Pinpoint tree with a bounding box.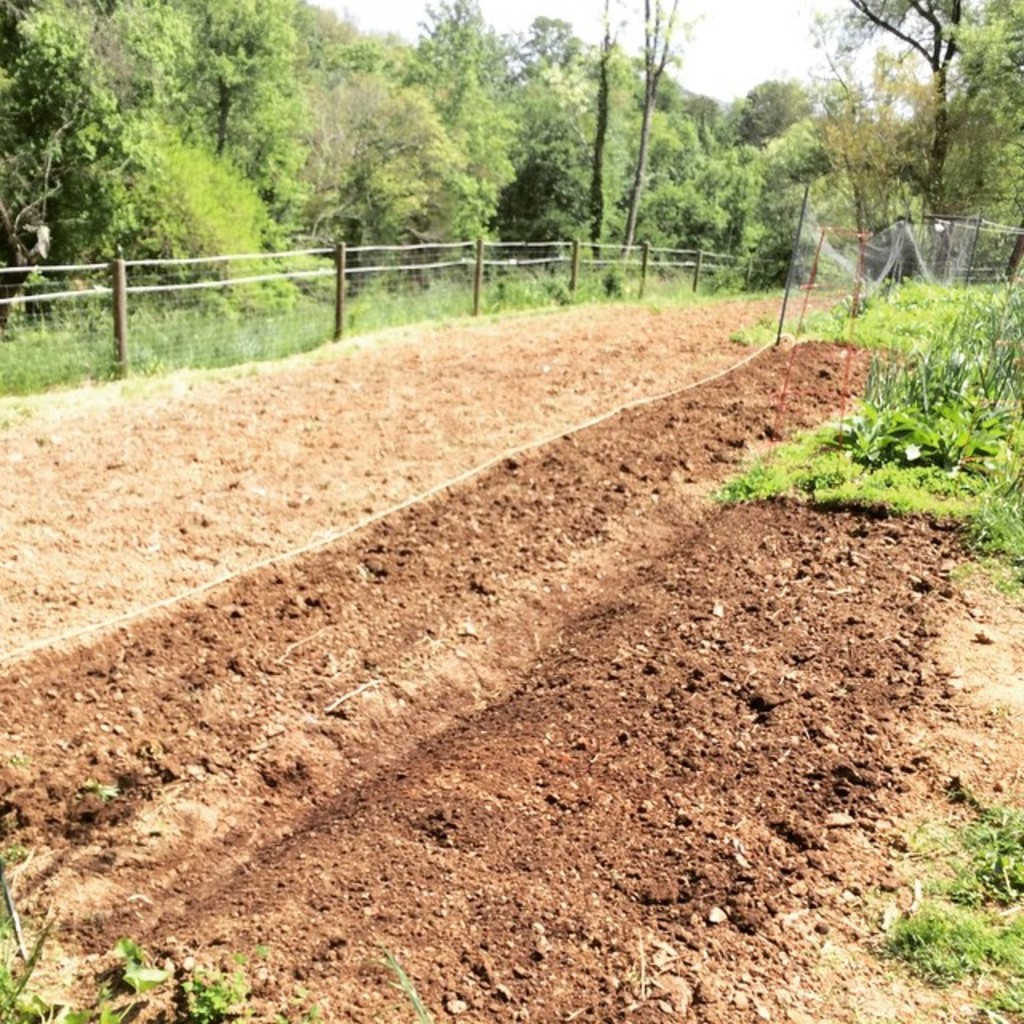
<region>797, 0, 1022, 211</region>.
